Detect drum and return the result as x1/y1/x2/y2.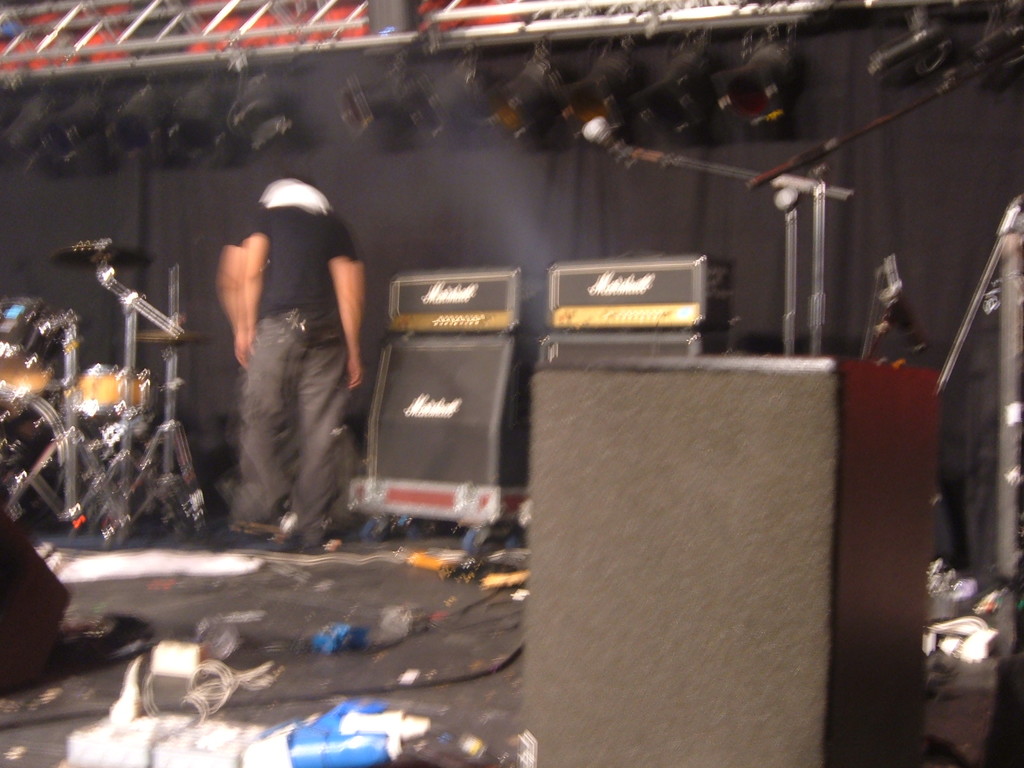
63/363/147/419.
